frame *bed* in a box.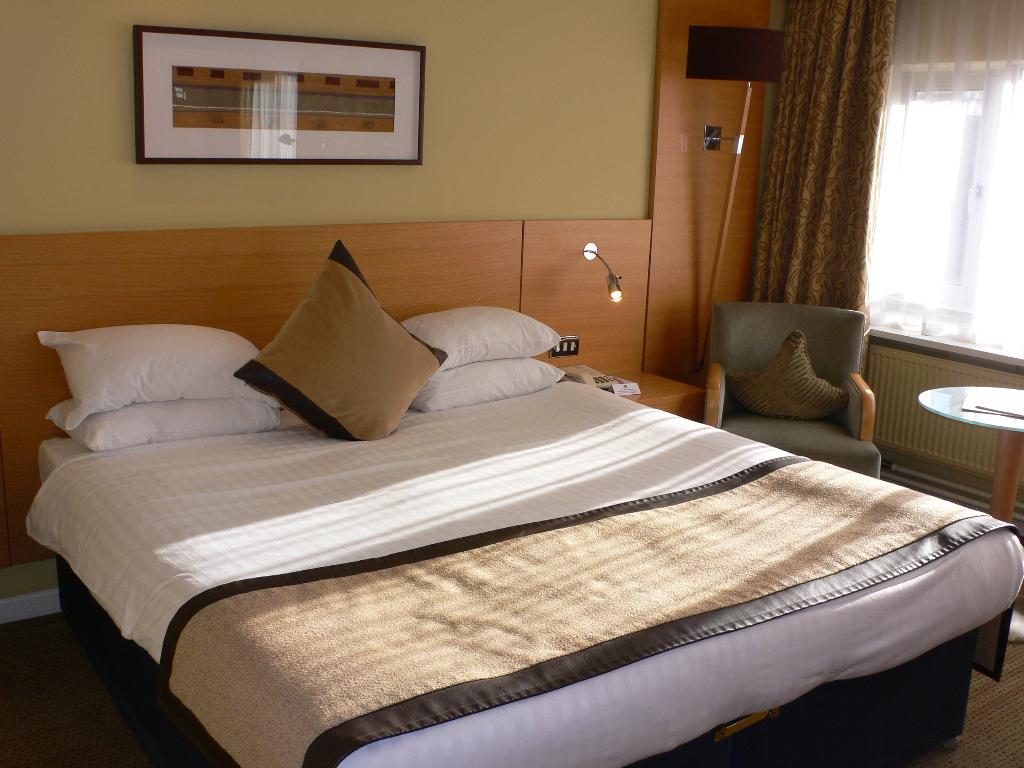
x1=0 y1=218 x2=1023 y2=767.
